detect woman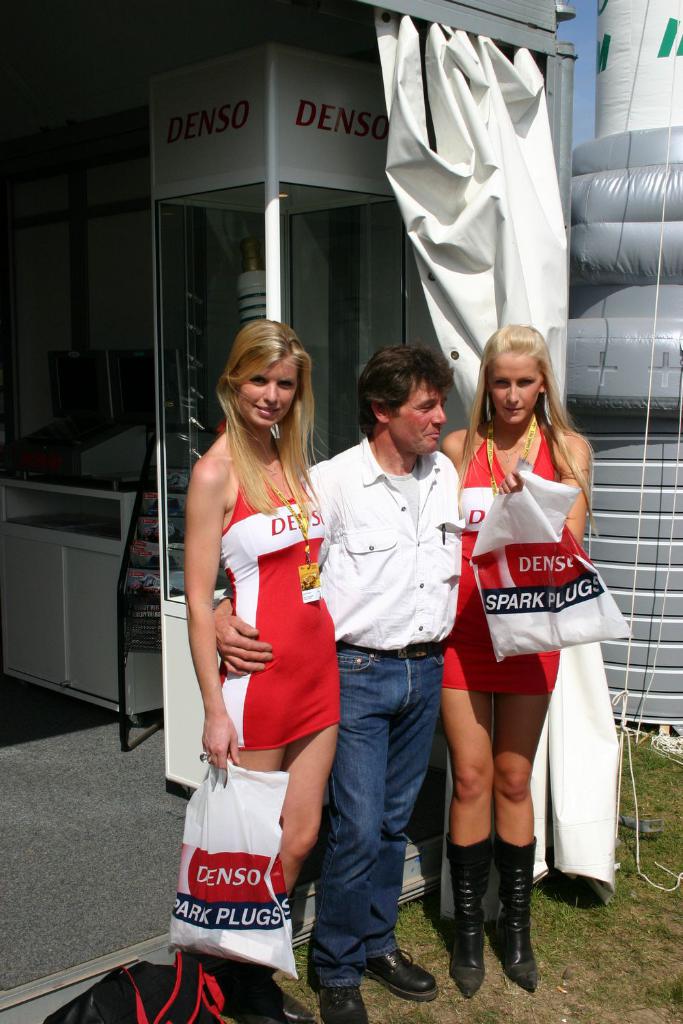
bbox=[190, 312, 339, 1023]
